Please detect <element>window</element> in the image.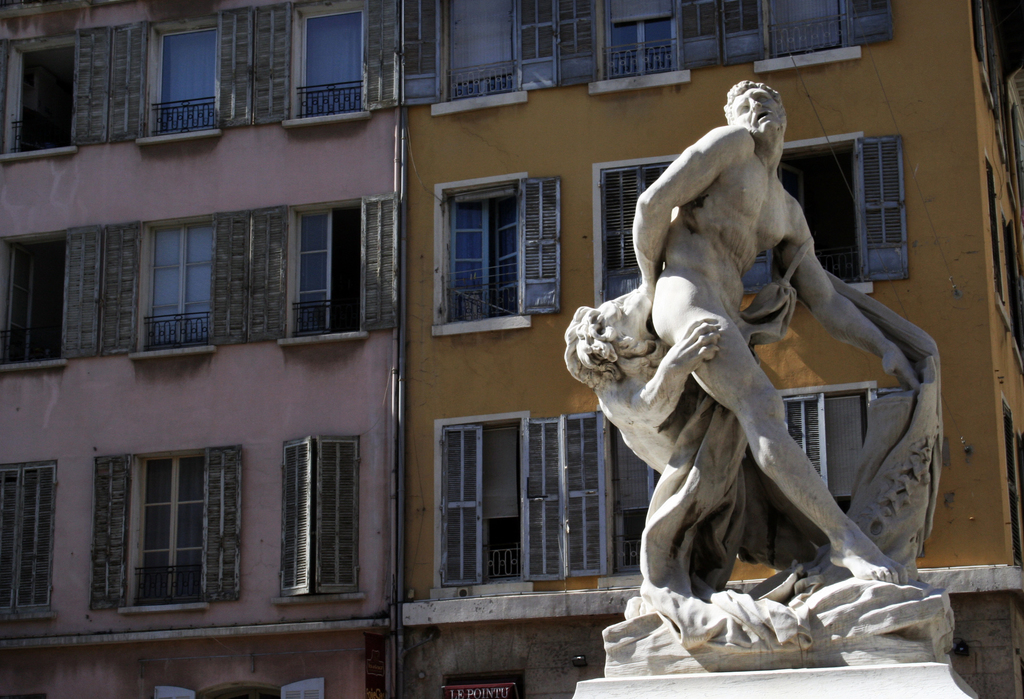
383/0/557/118.
